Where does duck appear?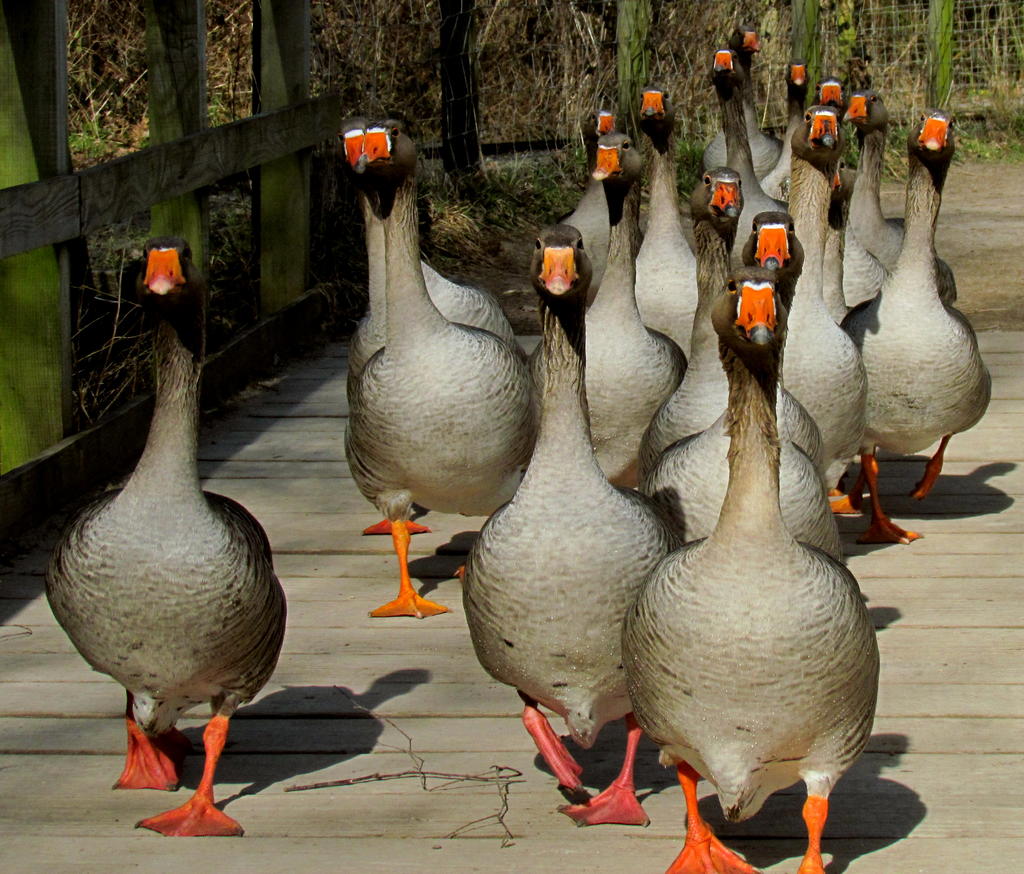
Appears at [590, 128, 704, 497].
